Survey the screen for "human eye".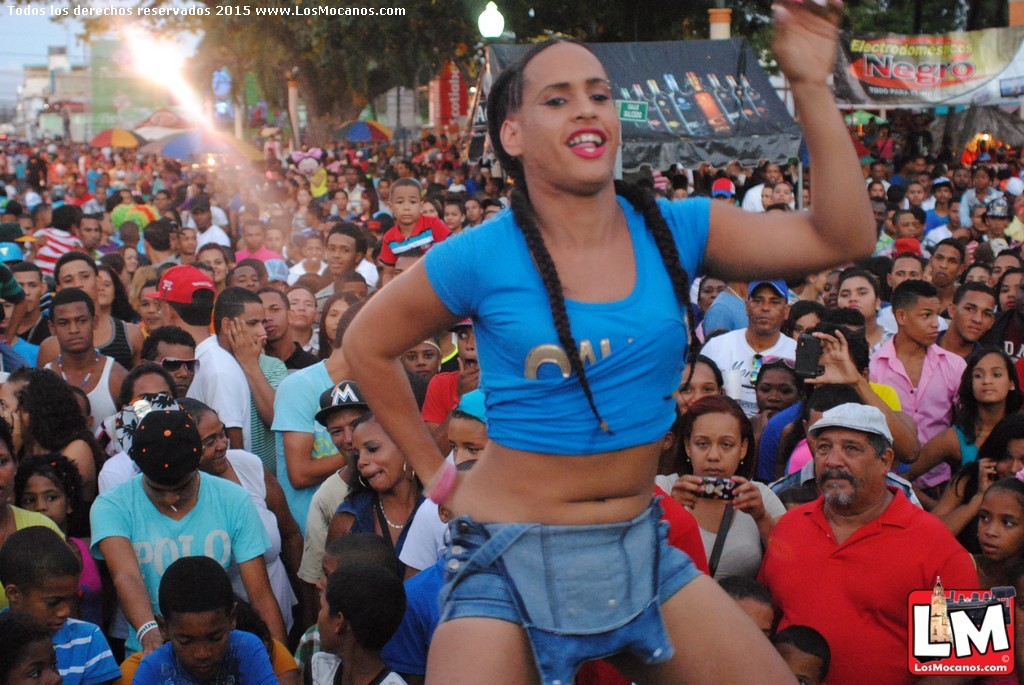
Survey found: crop(407, 351, 416, 362).
